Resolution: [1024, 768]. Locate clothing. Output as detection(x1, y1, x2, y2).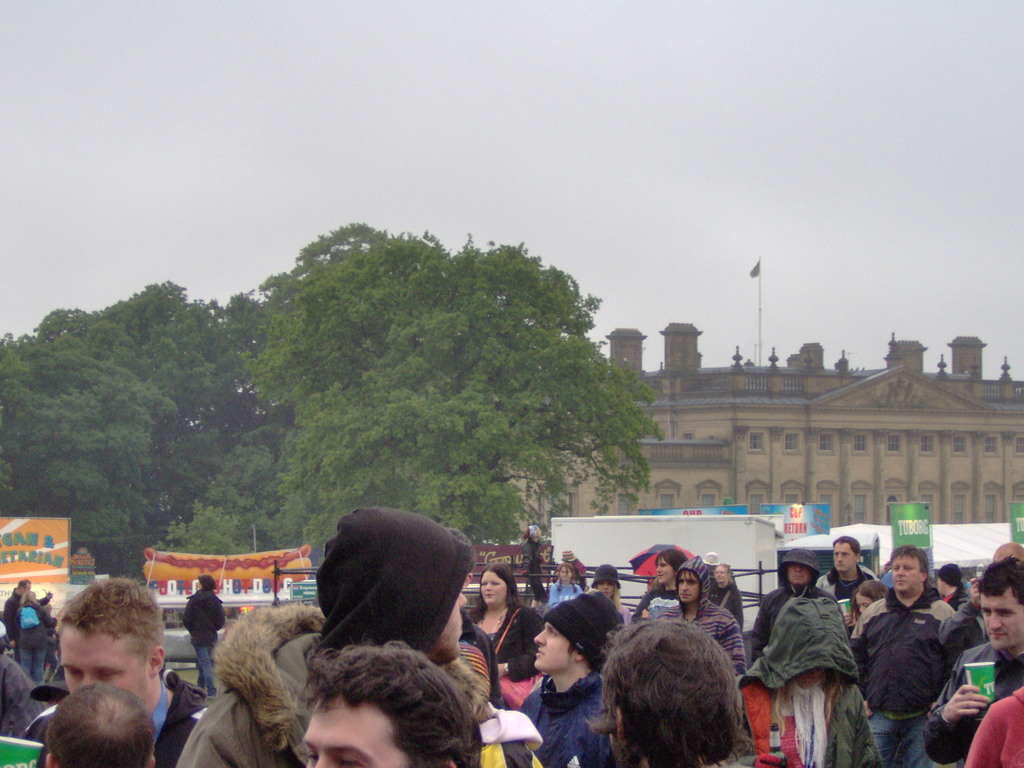
detection(0, 580, 54, 648).
